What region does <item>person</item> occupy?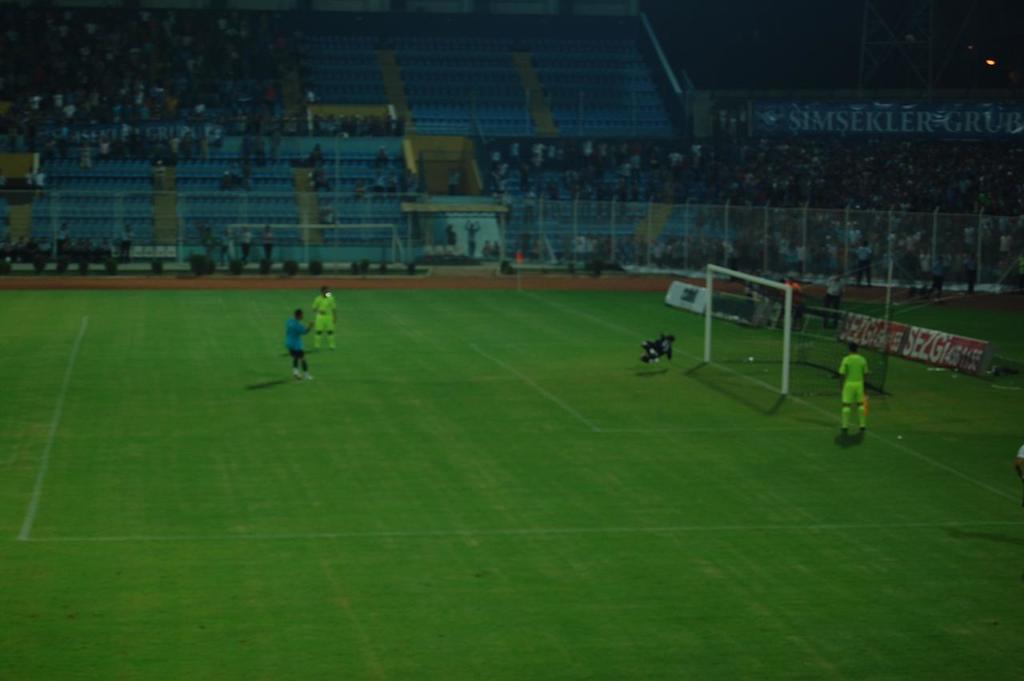
386, 169, 400, 190.
